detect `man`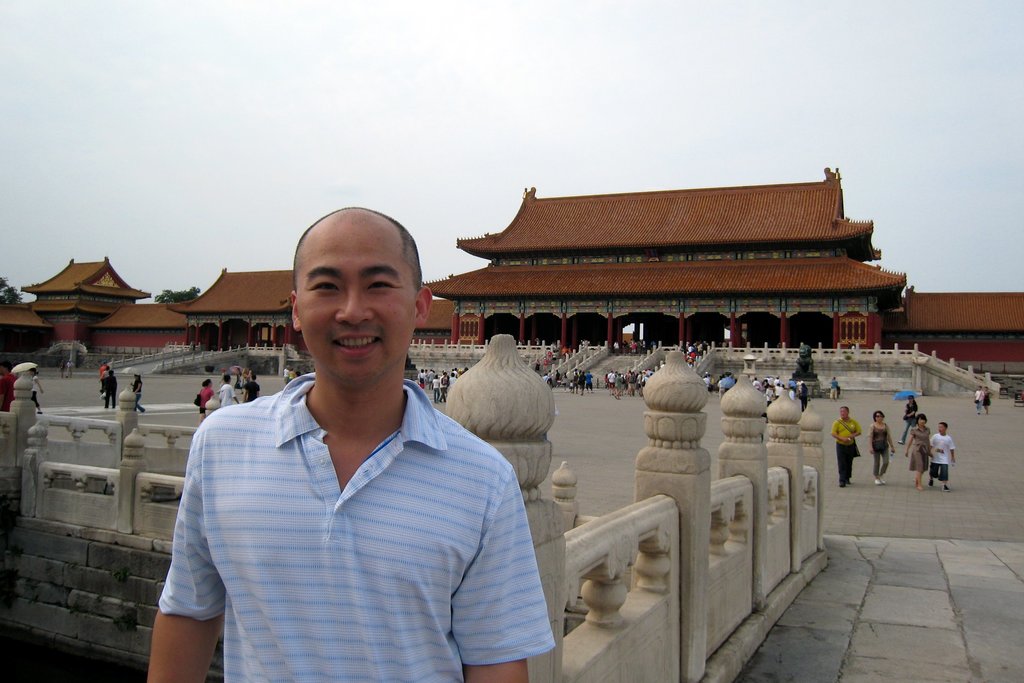
[x1=216, y1=374, x2=241, y2=407]
